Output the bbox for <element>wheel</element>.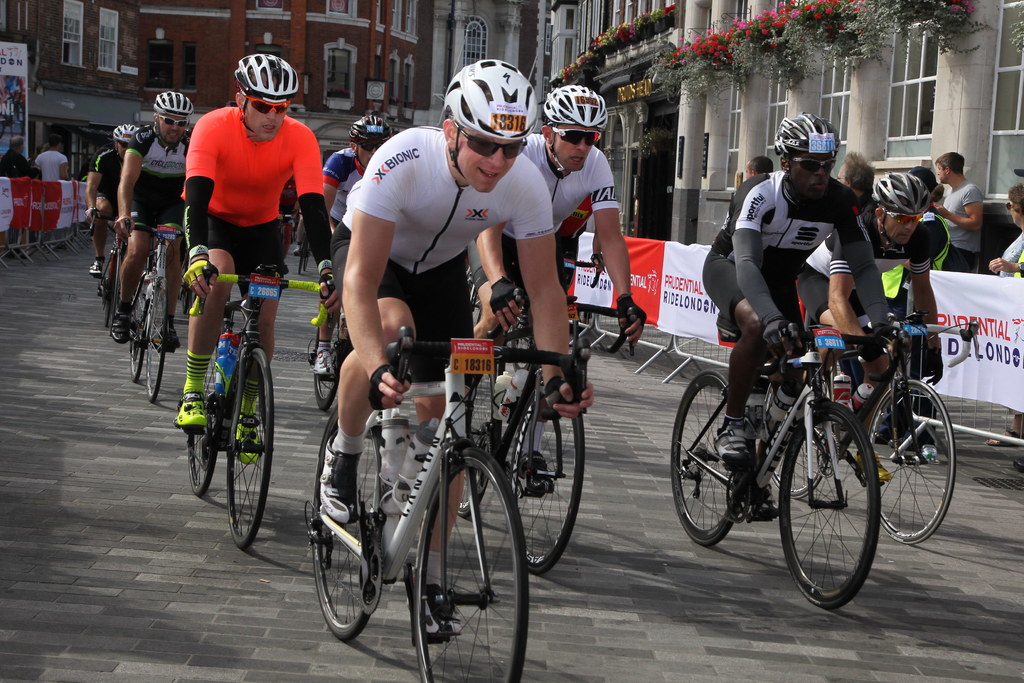
[x1=666, y1=370, x2=730, y2=547].
